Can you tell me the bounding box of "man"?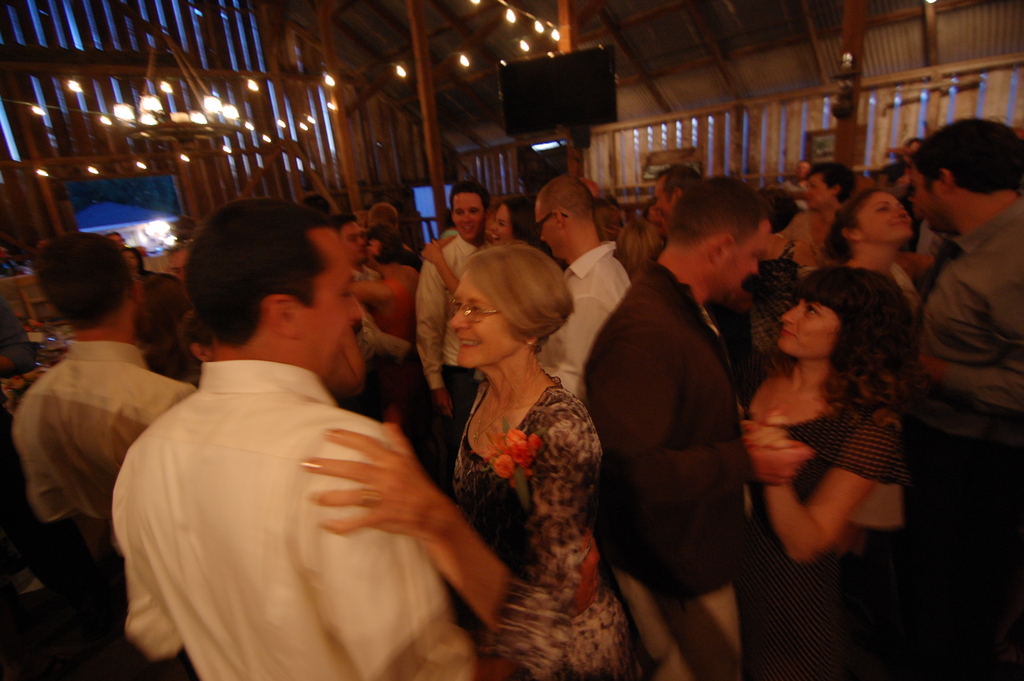
905/102/1023/680.
